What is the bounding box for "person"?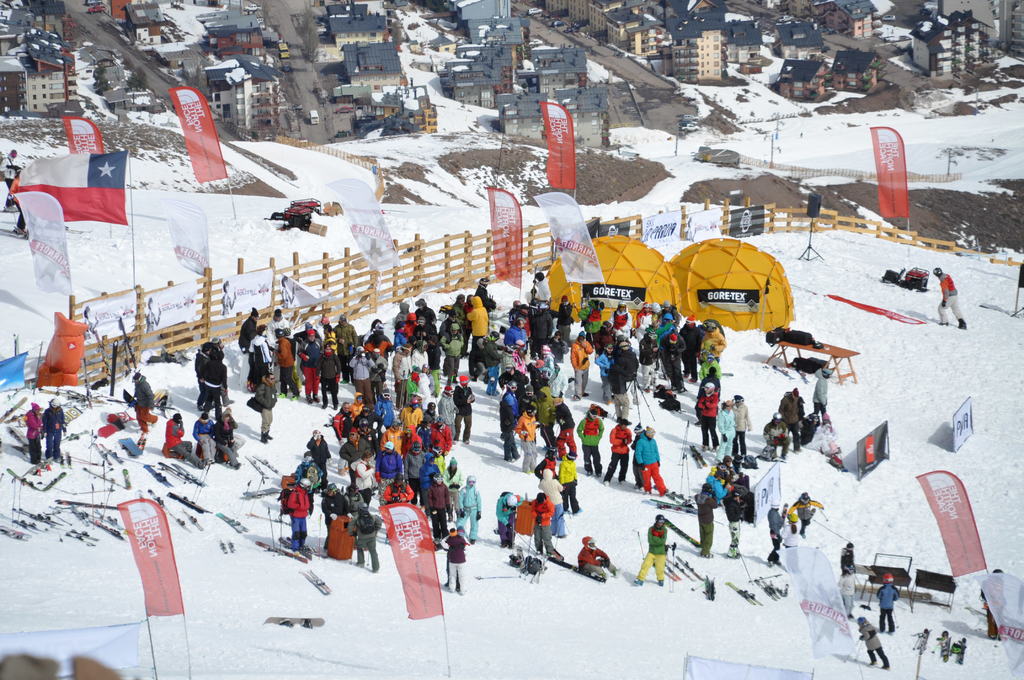
<region>8, 170, 24, 235</region>.
